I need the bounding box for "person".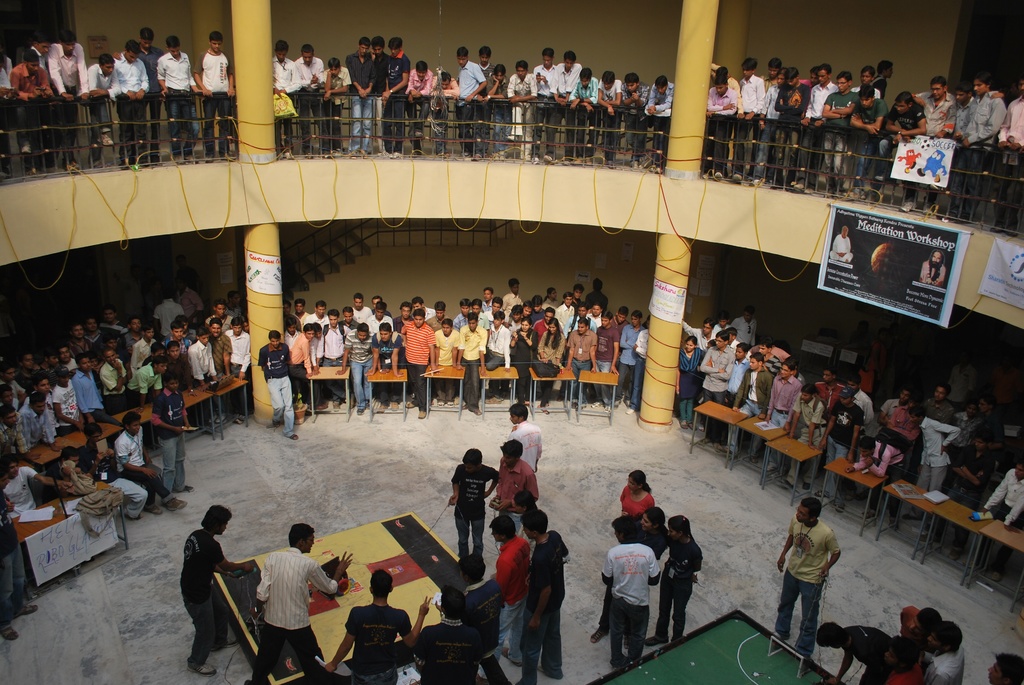
Here it is: (x1=179, y1=253, x2=202, y2=288).
